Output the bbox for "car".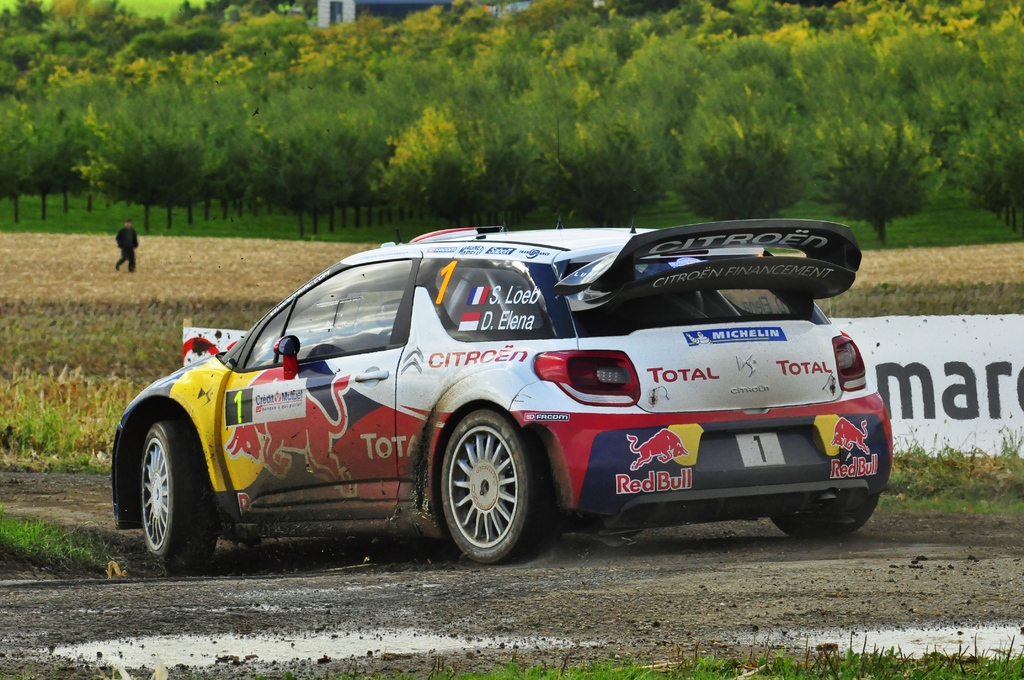
crop(106, 119, 891, 562).
